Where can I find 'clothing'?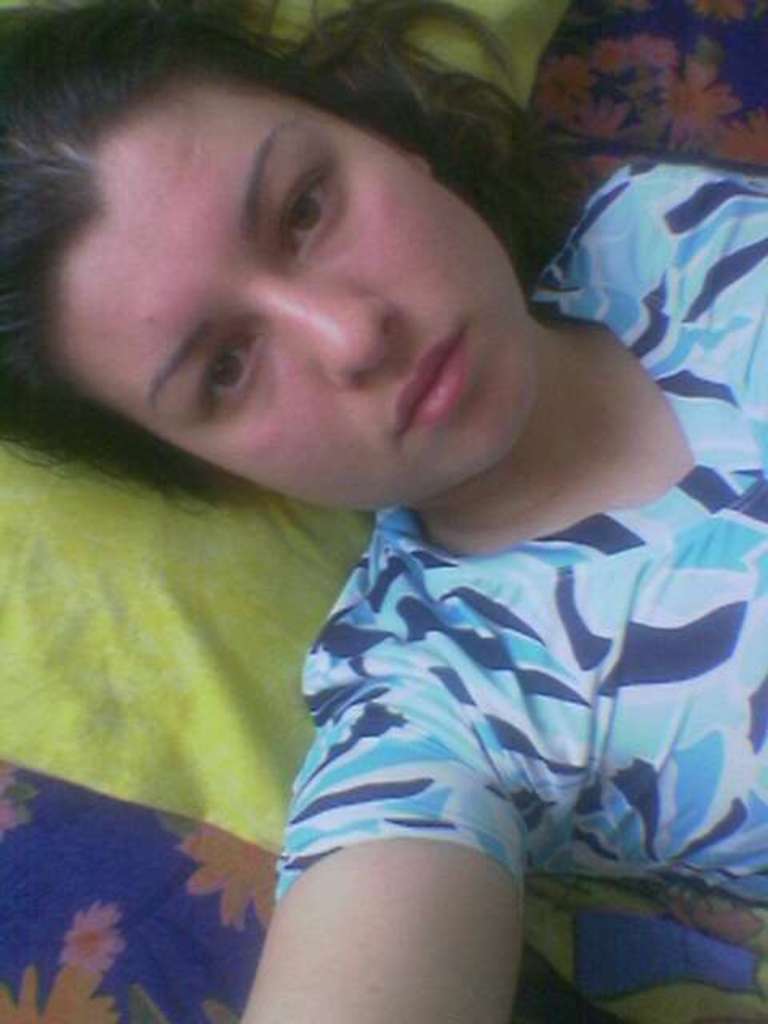
You can find it at crop(275, 168, 766, 910).
